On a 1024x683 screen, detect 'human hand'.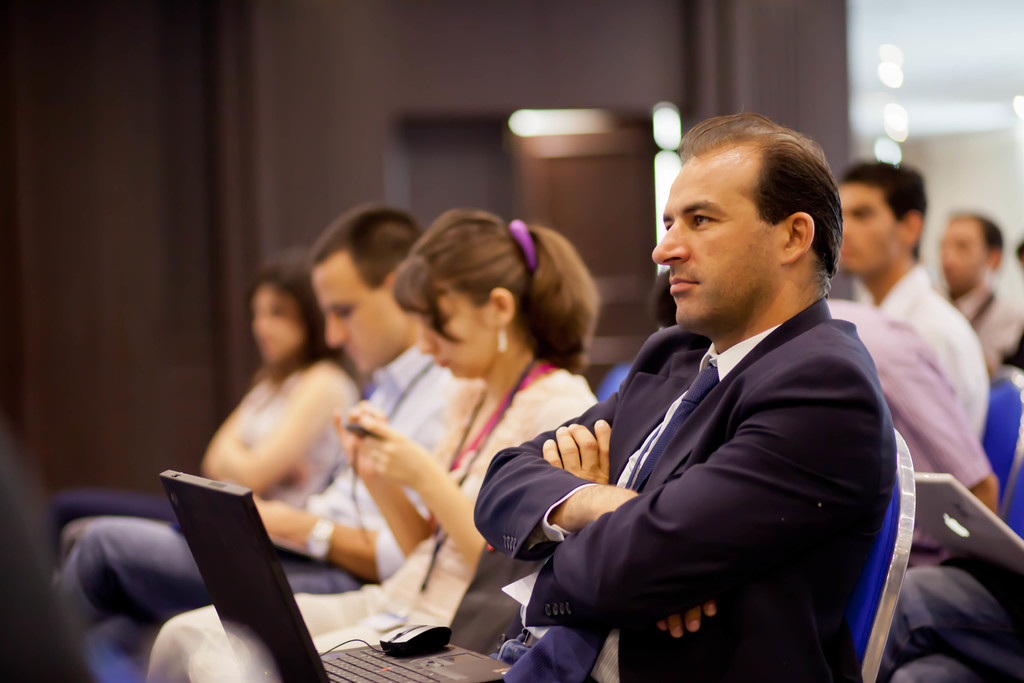
select_region(330, 397, 392, 482).
